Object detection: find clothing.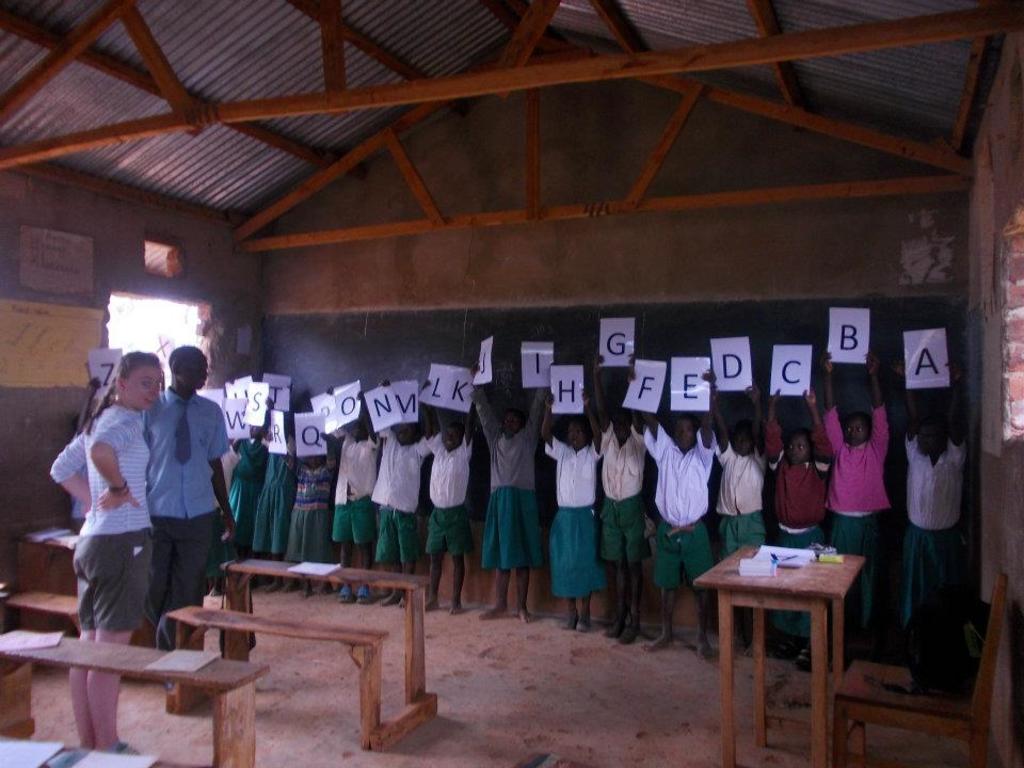
x1=144, y1=387, x2=228, y2=613.
